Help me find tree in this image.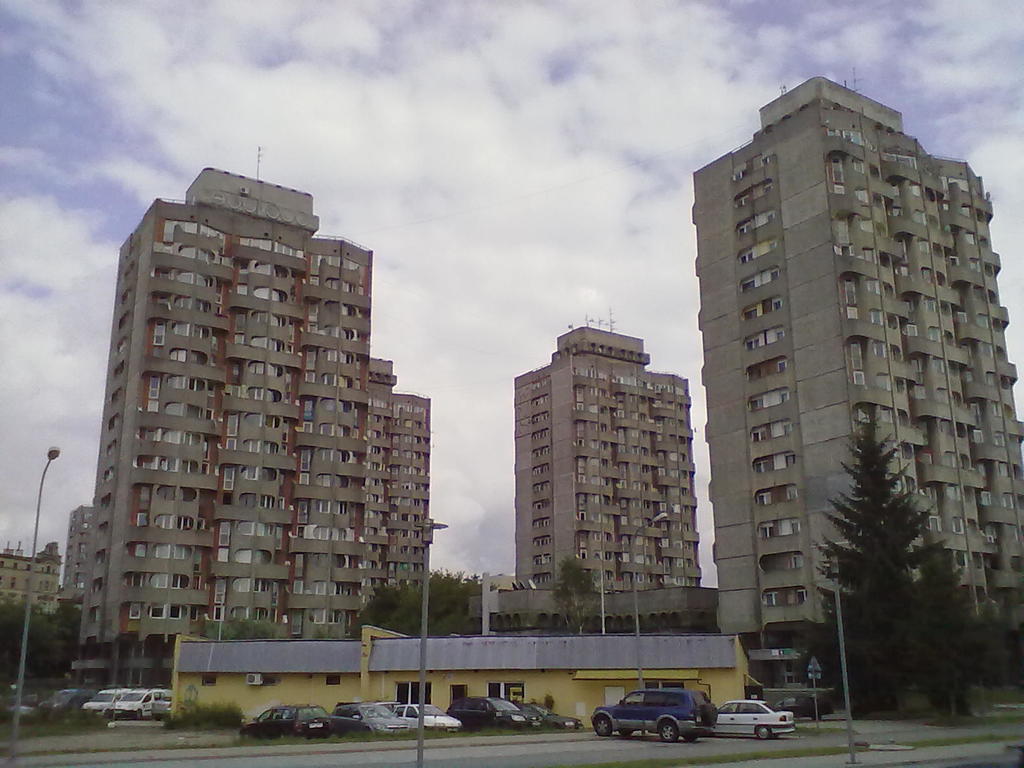
Found it: {"left": 378, "top": 564, "right": 494, "bottom": 641}.
